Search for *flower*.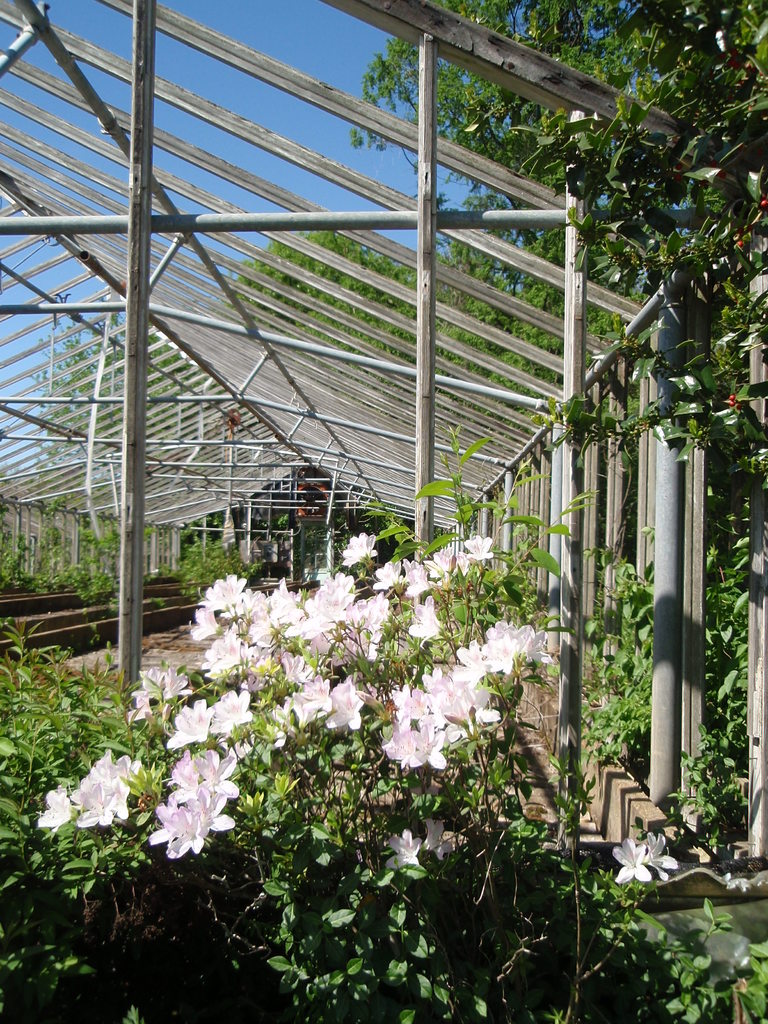
Found at Rect(413, 594, 448, 646).
